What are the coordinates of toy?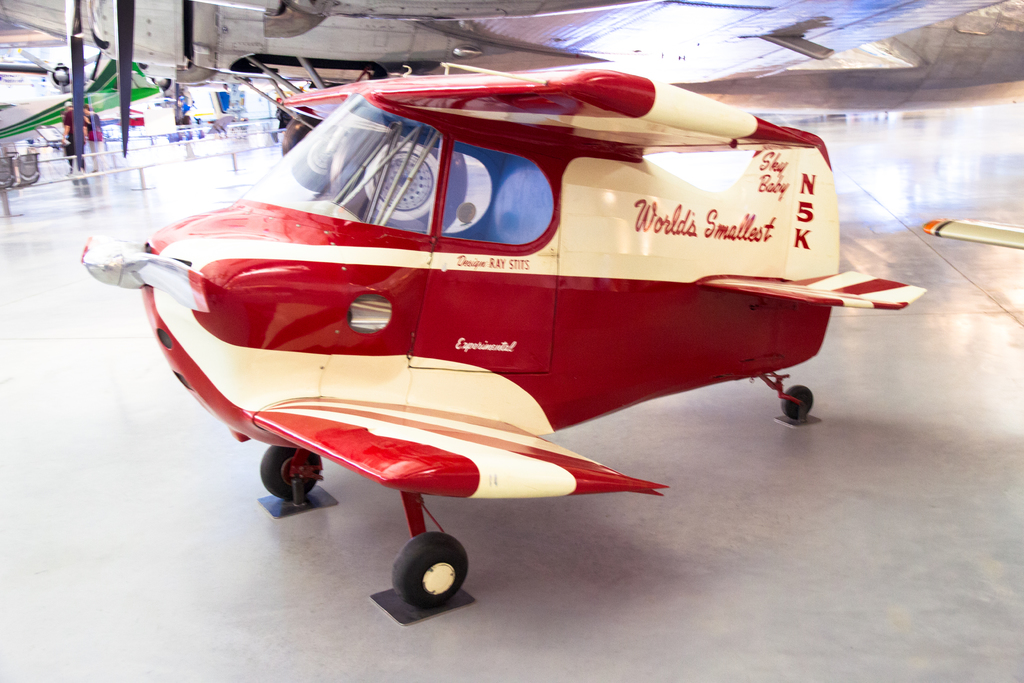
63/31/922/637.
